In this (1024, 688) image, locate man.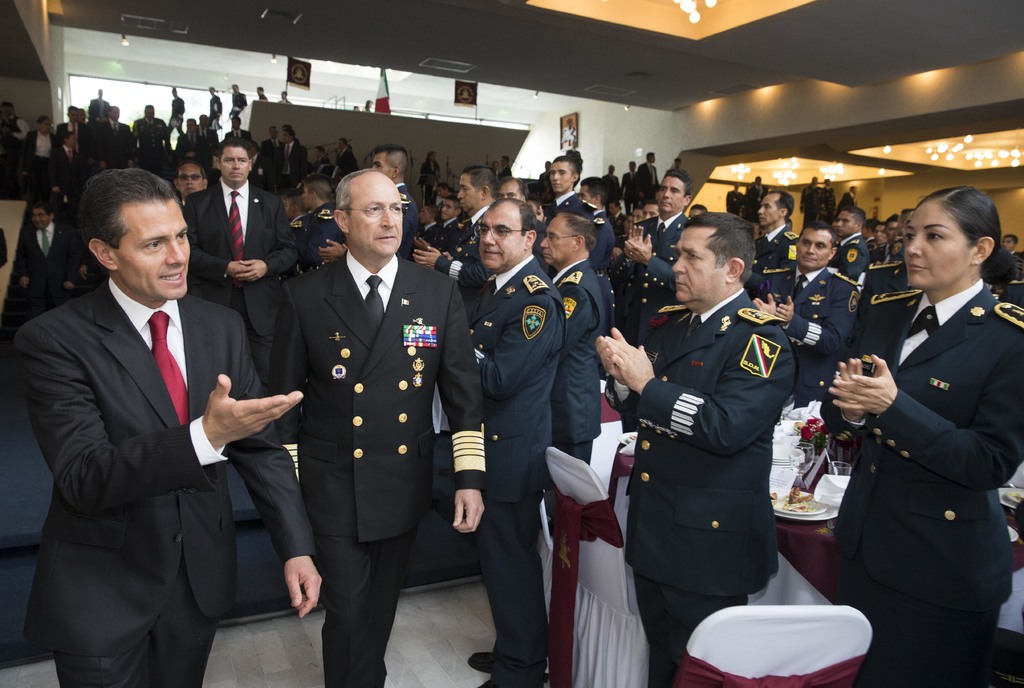
Bounding box: box(413, 199, 440, 257).
